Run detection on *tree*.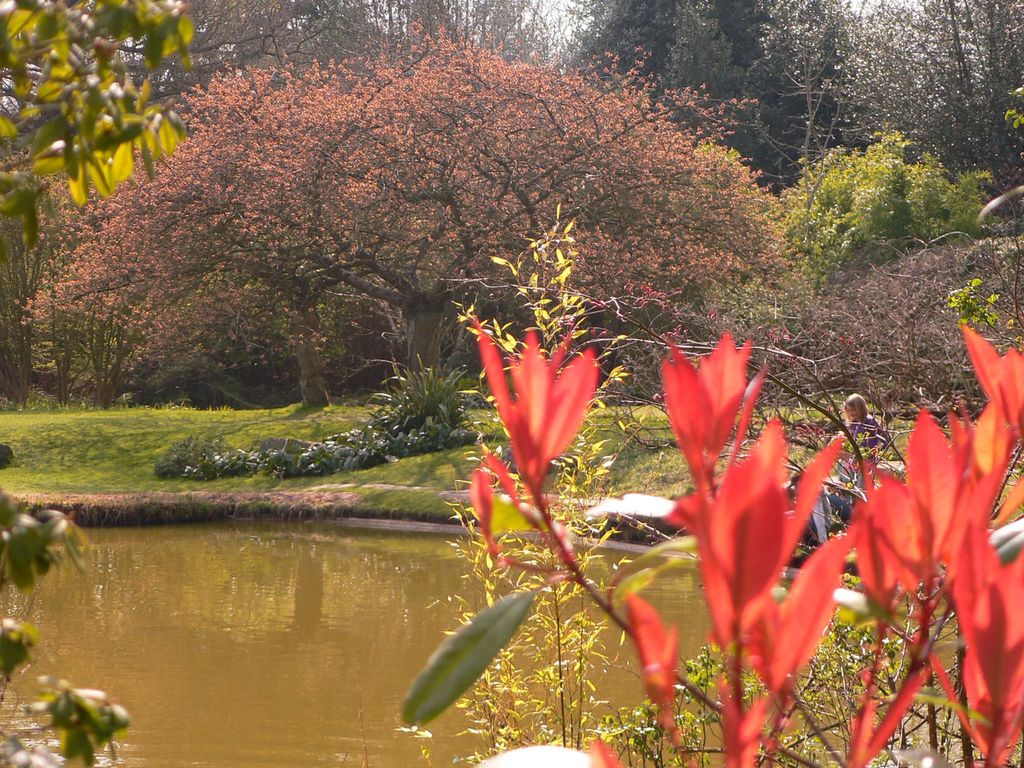
Result: 520 0 870 204.
